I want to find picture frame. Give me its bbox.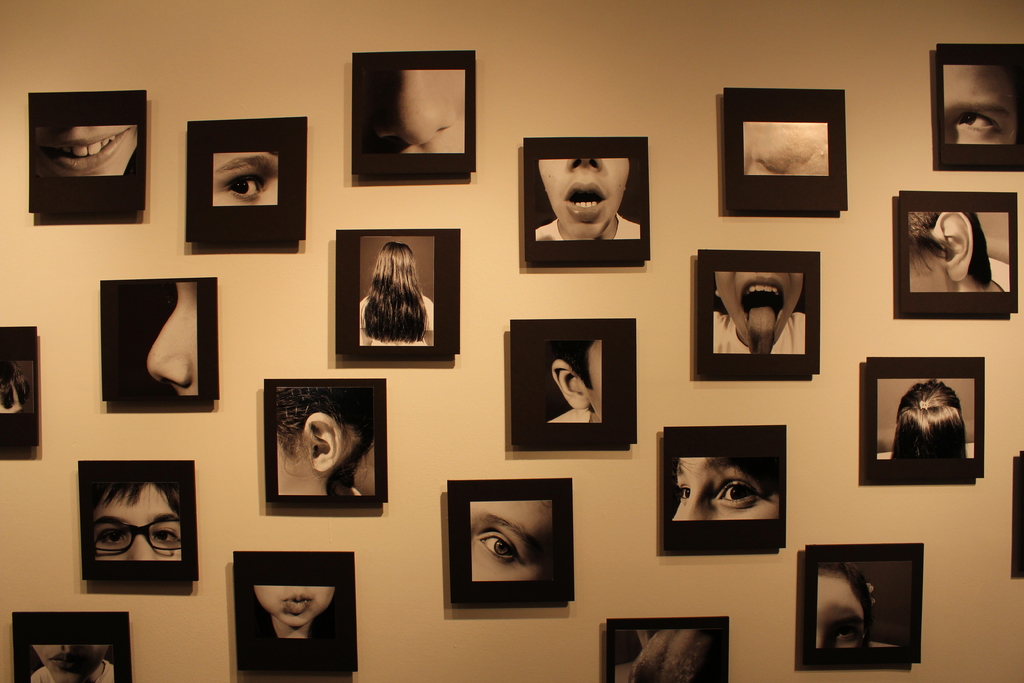
<region>664, 425, 787, 550</region>.
